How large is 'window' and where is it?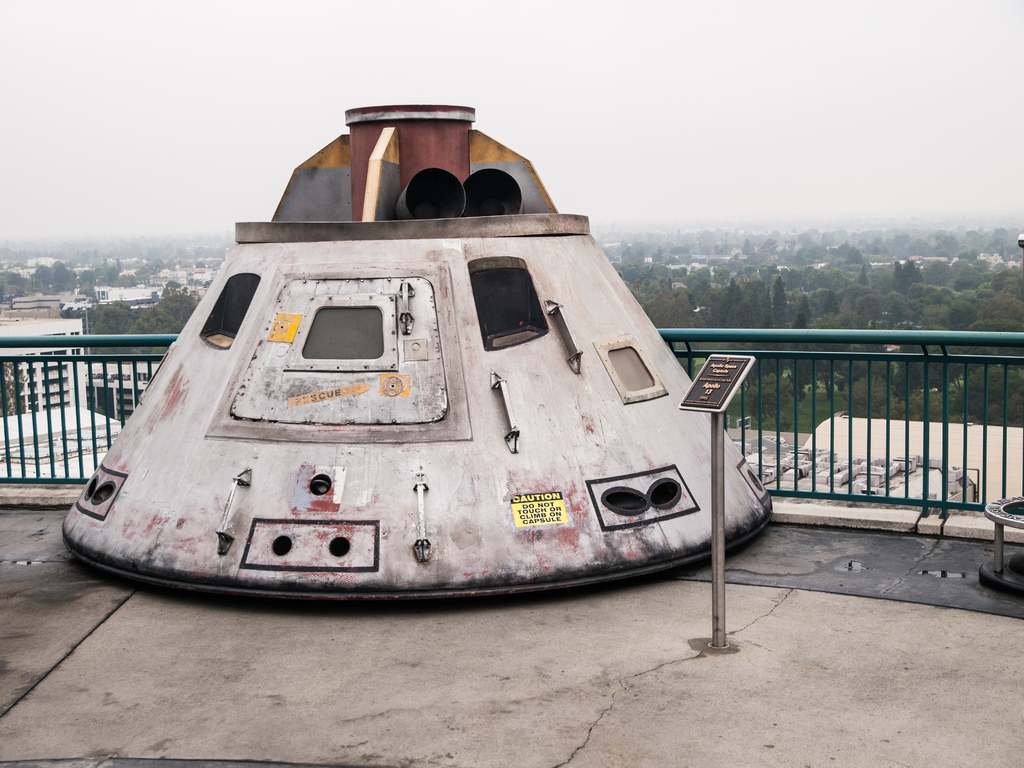
Bounding box: [138,372,149,382].
